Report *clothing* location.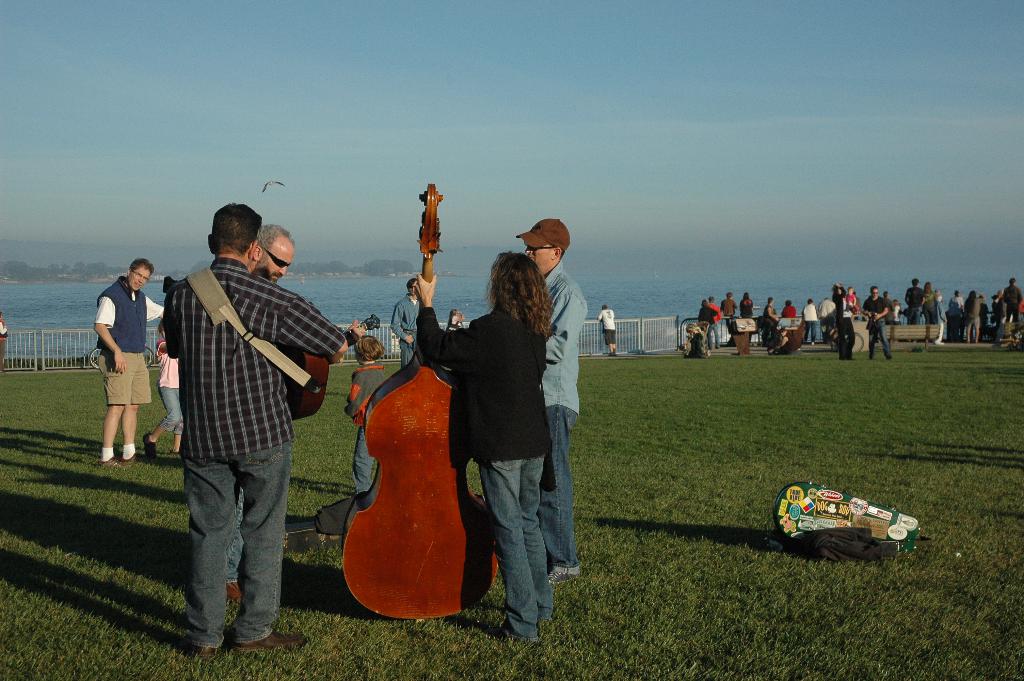
Report: rect(803, 309, 814, 349).
